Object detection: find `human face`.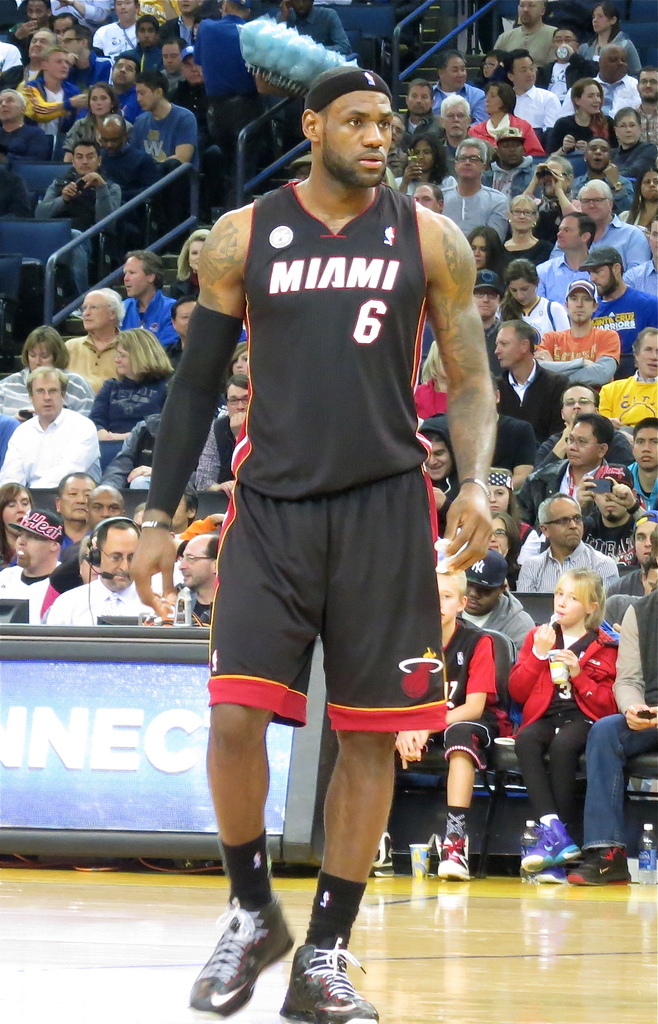
BBox(407, 84, 429, 113).
